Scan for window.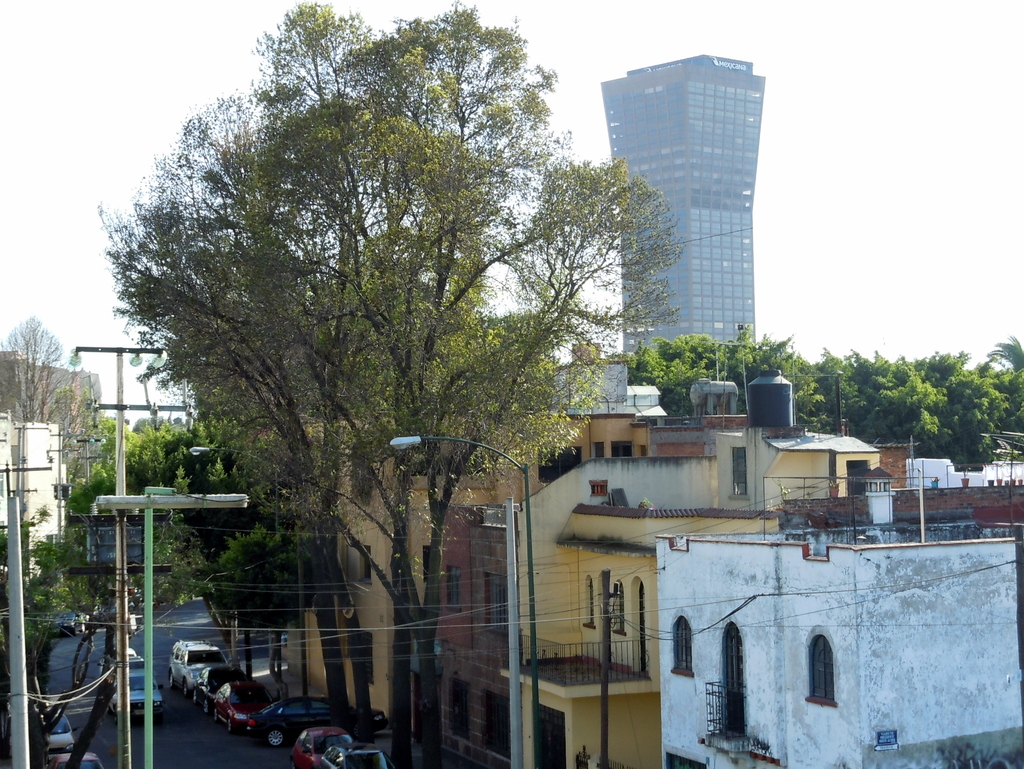
Scan result: 358, 544, 368, 590.
